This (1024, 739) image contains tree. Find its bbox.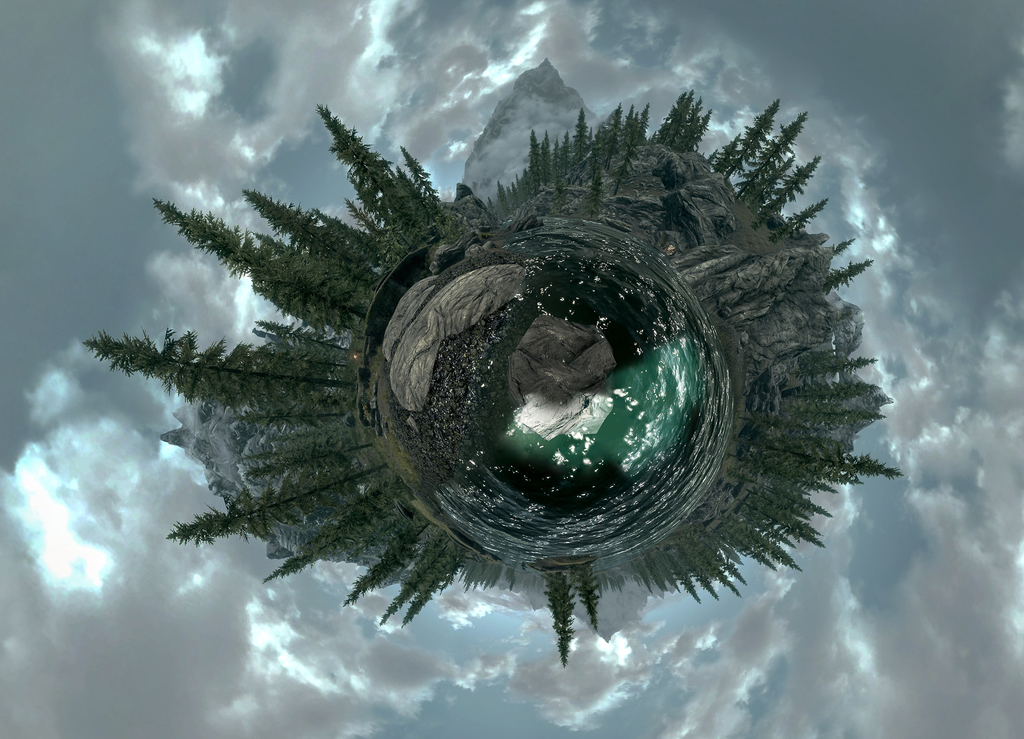
Rect(236, 183, 388, 282).
